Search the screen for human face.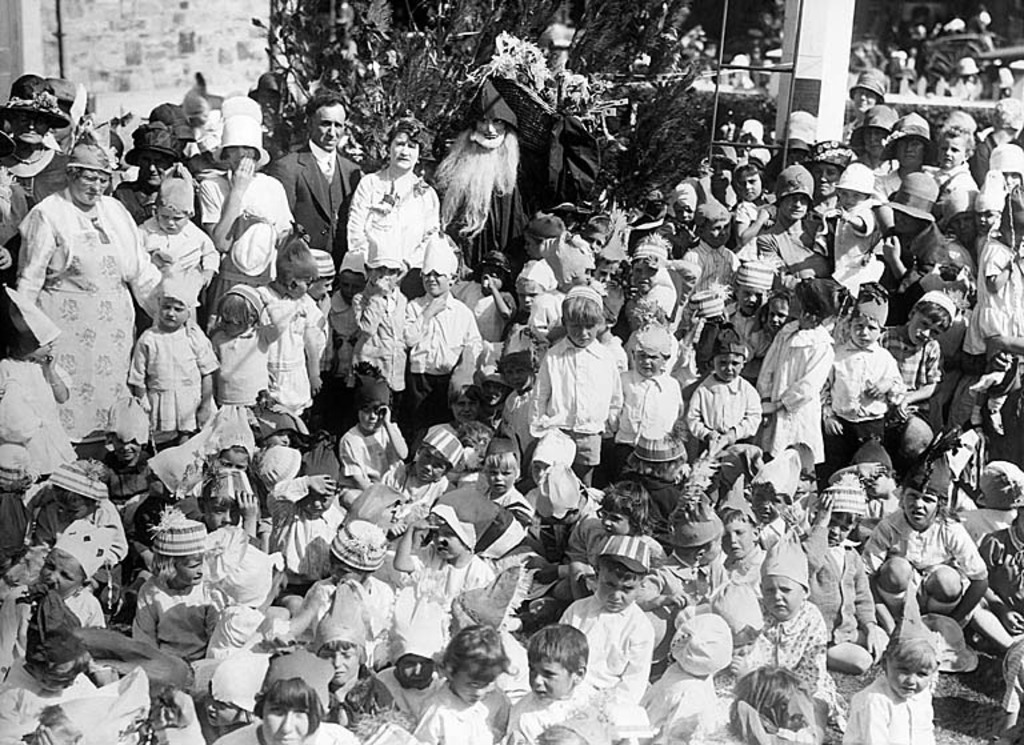
Found at {"x1": 891, "y1": 658, "x2": 936, "y2": 700}.
